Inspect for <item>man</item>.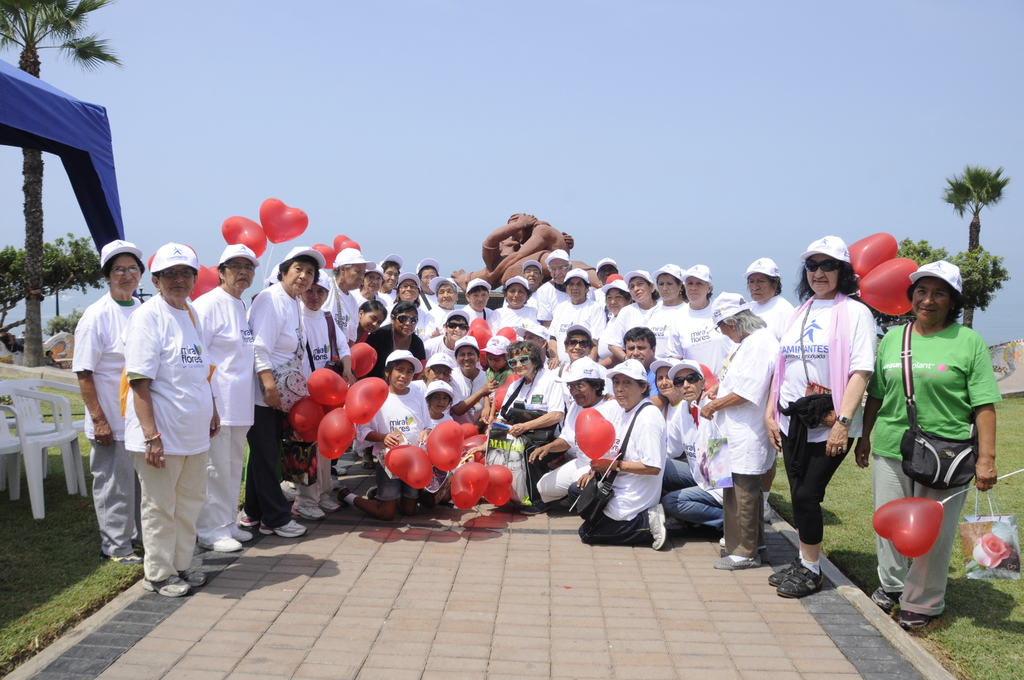
Inspection: rect(531, 247, 598, 336).
